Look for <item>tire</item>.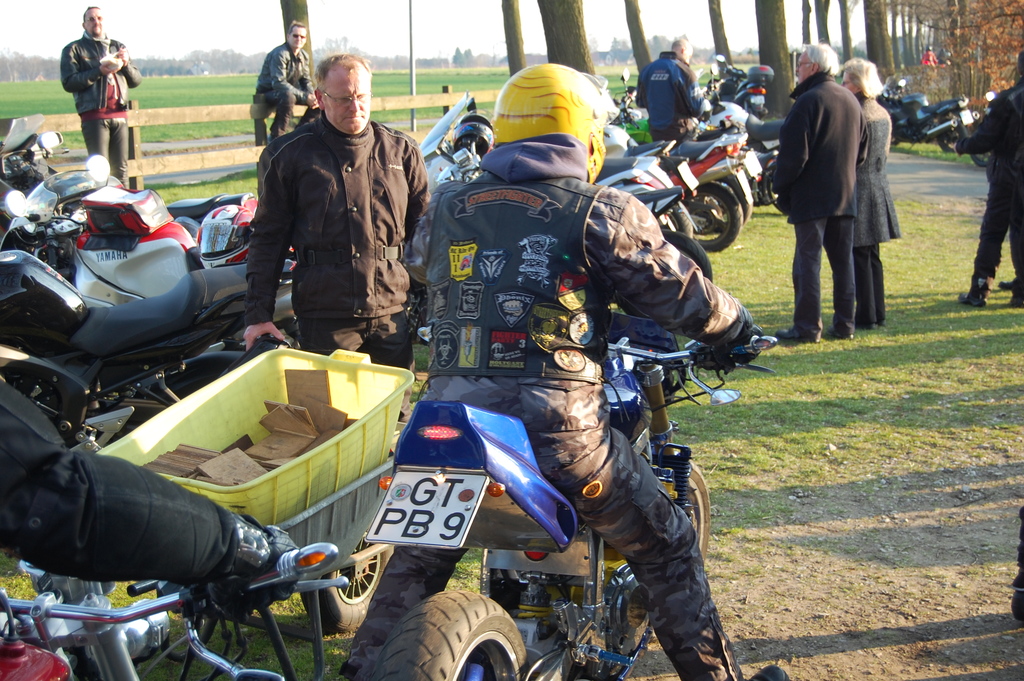
Found: x1=300, y1=527, x2=393, y2=636.
